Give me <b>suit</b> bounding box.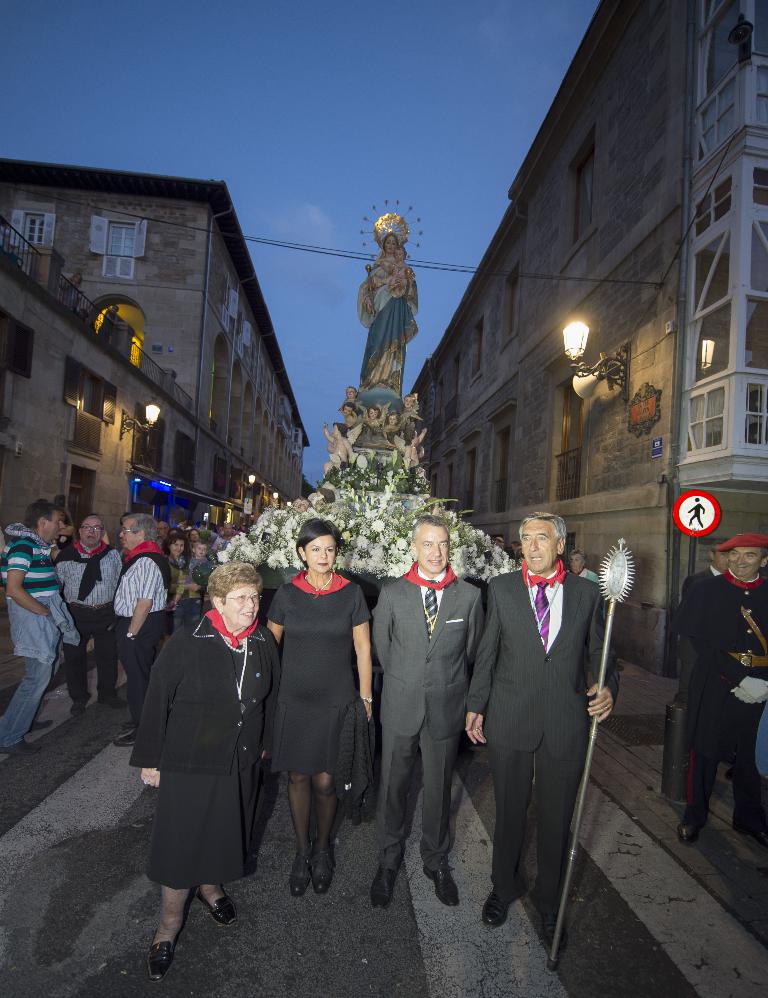
<region>466, 569, 623, 914</region>.
